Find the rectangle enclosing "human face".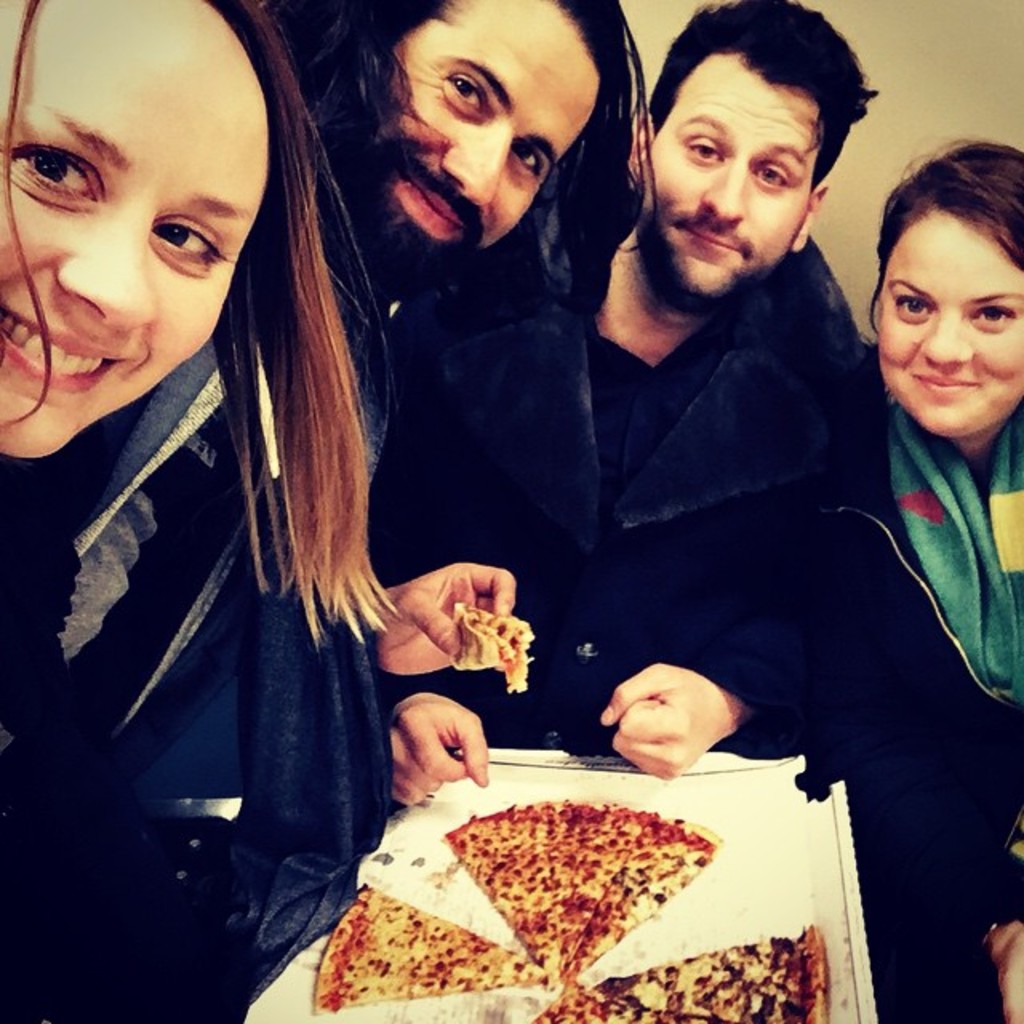
locate(358, 0, 610, 272).
